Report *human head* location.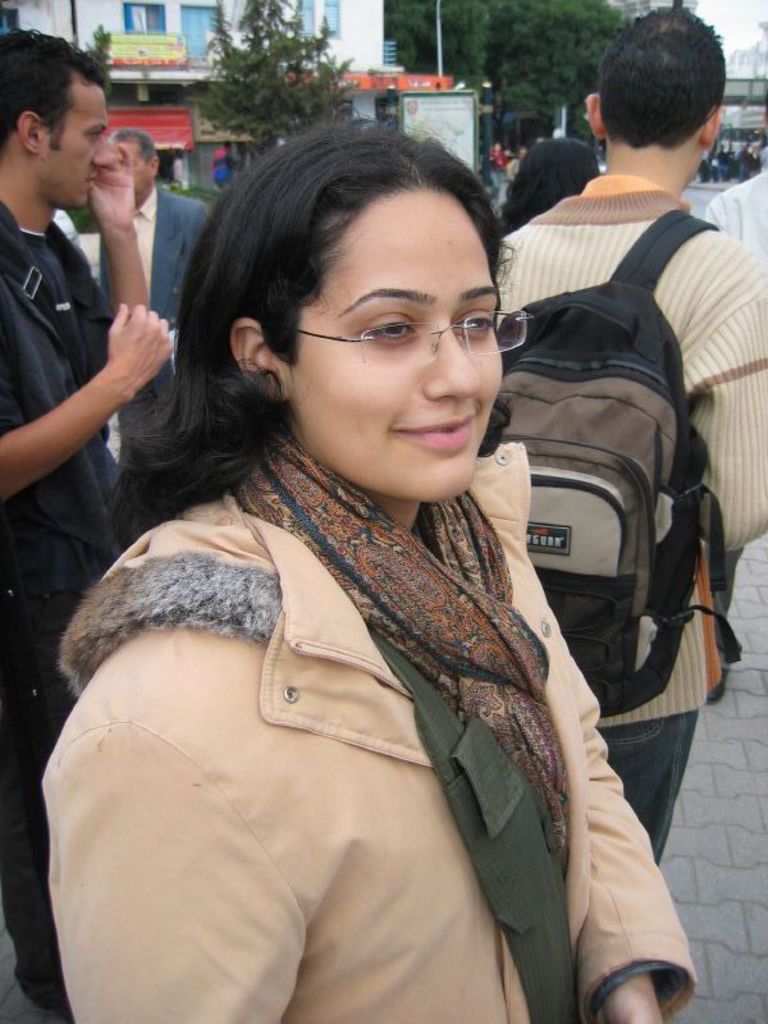
Report: left=580, top=4, right=731, bottom=191.
